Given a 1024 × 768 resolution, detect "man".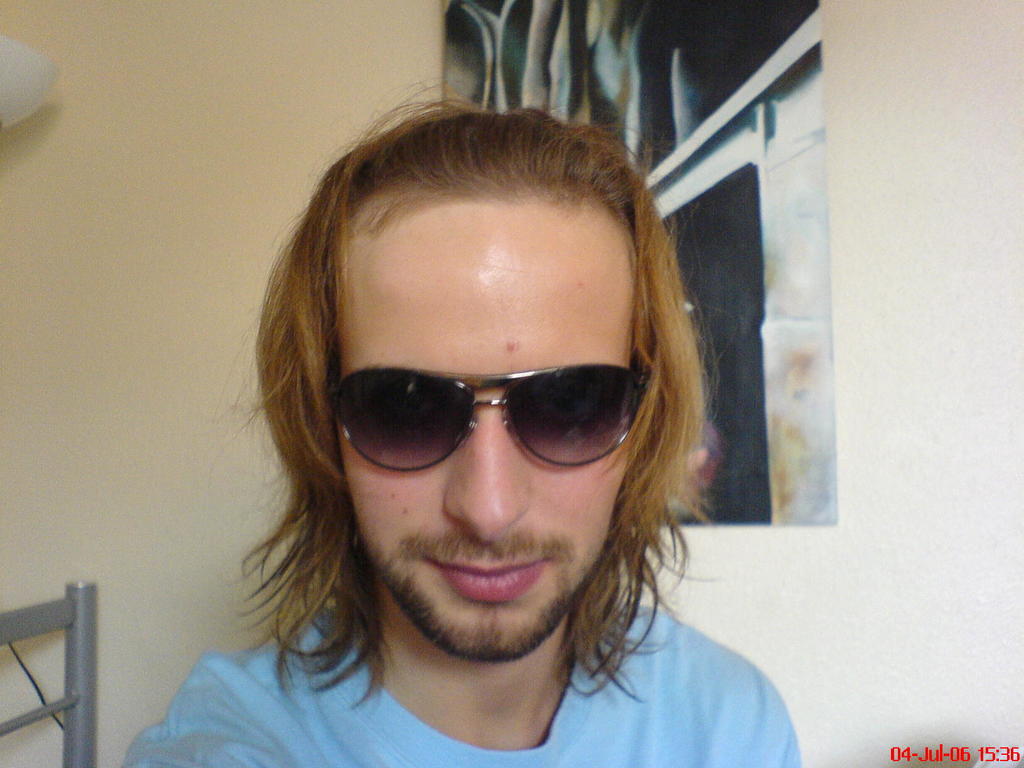
[x1=141, y1=100, x2=863, y2=760].
